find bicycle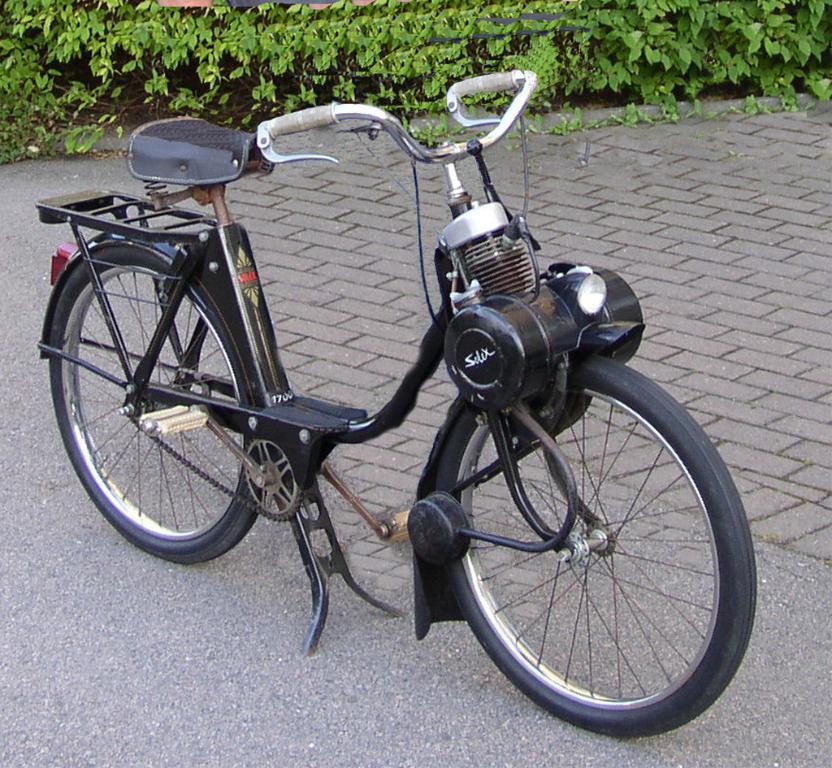
(left=33, top=72, right=765, bottom=736)
